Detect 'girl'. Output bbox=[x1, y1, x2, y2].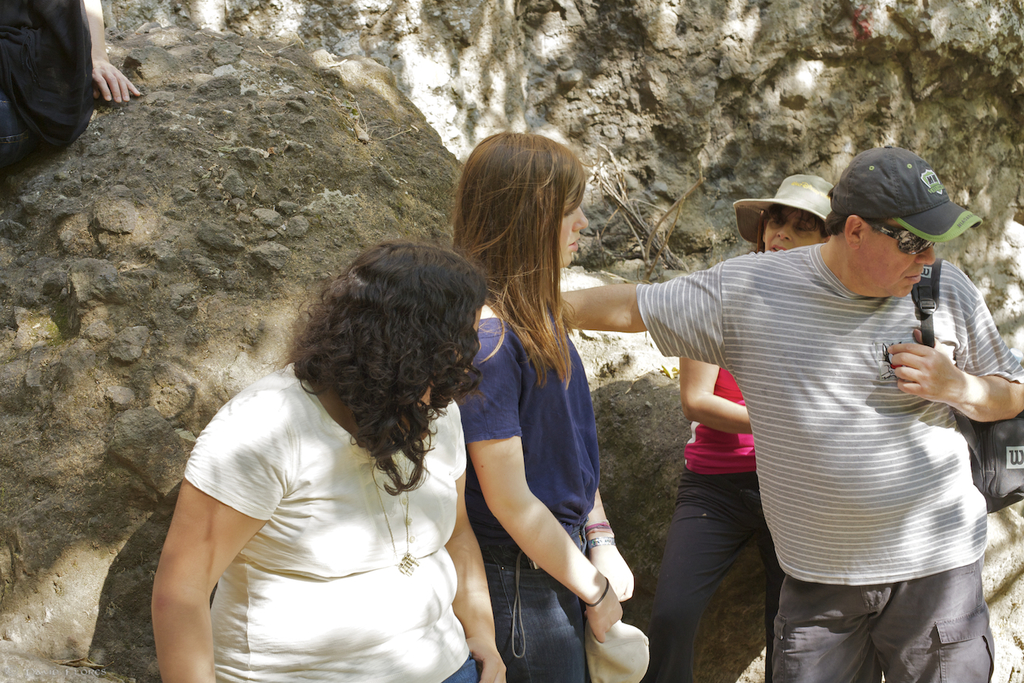
bbox=[452, 131, 639, 682].
